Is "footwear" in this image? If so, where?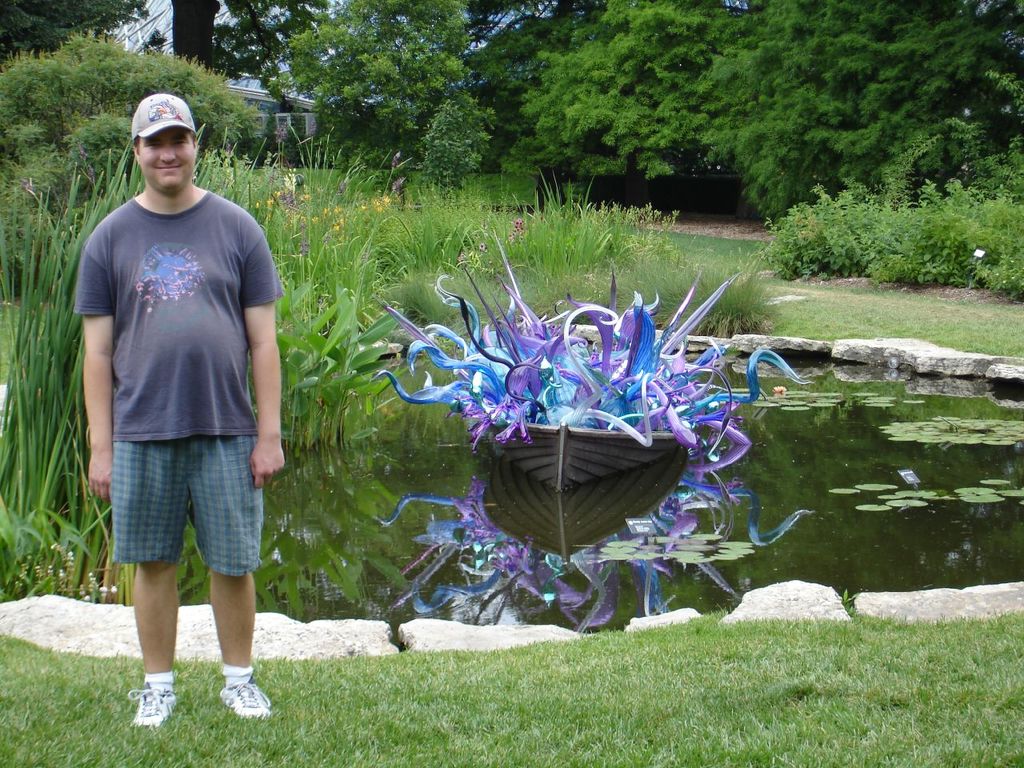
Yes, at (x1=130, y1=682, x2=174, y2=729).
